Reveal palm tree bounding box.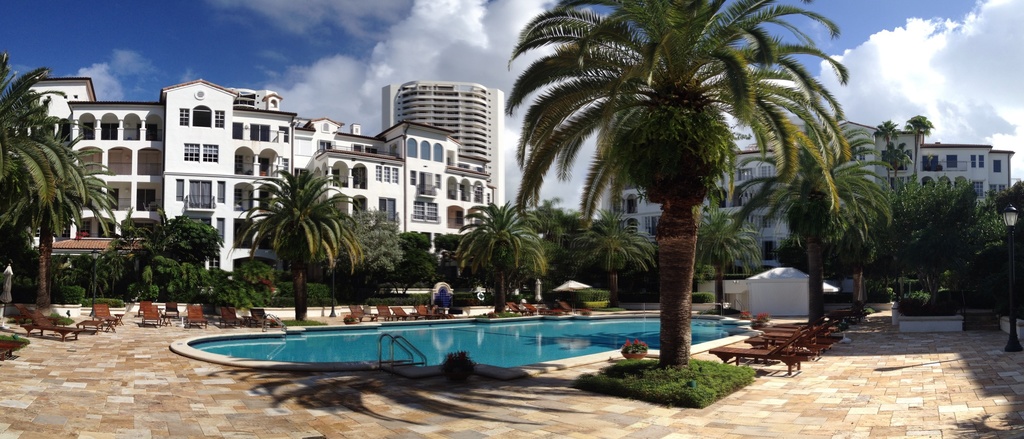
Revealed: [883, 116, 897, 166].
